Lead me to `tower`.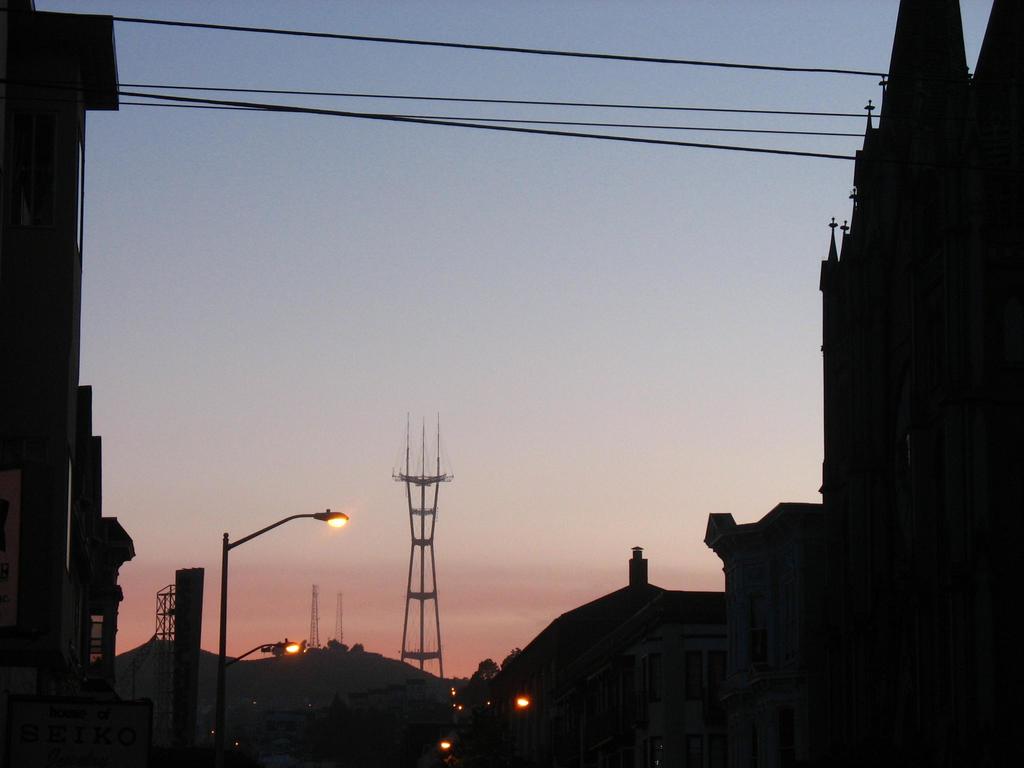
Lead to x1=703 y1=0 x2=1023 y2=767.
